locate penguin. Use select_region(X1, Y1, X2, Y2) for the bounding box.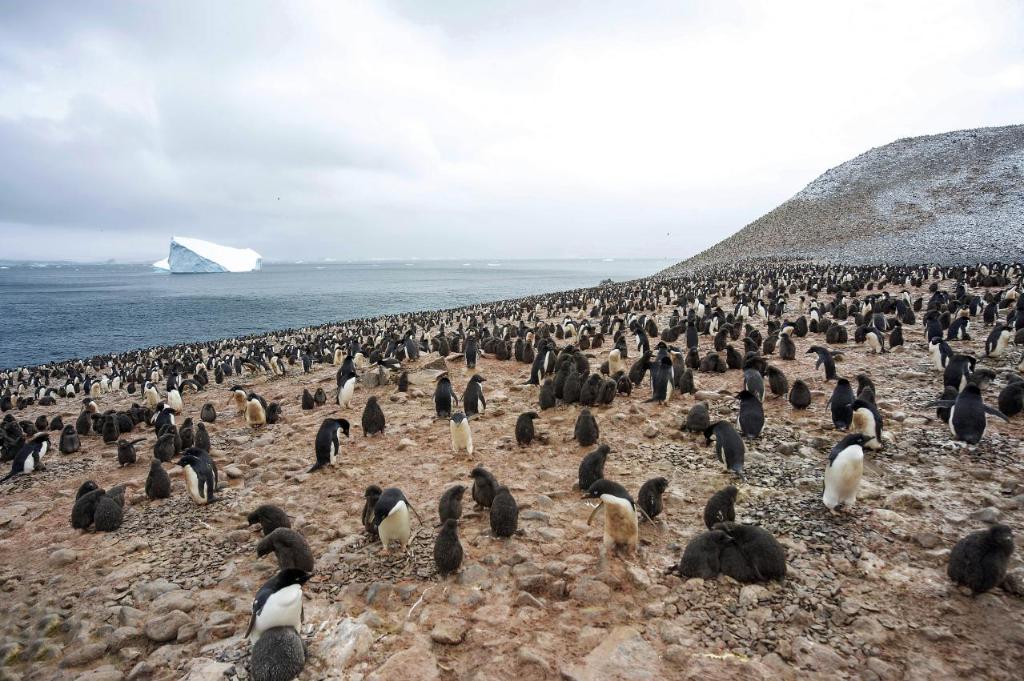
select_region(61, 422, 83, 451).
